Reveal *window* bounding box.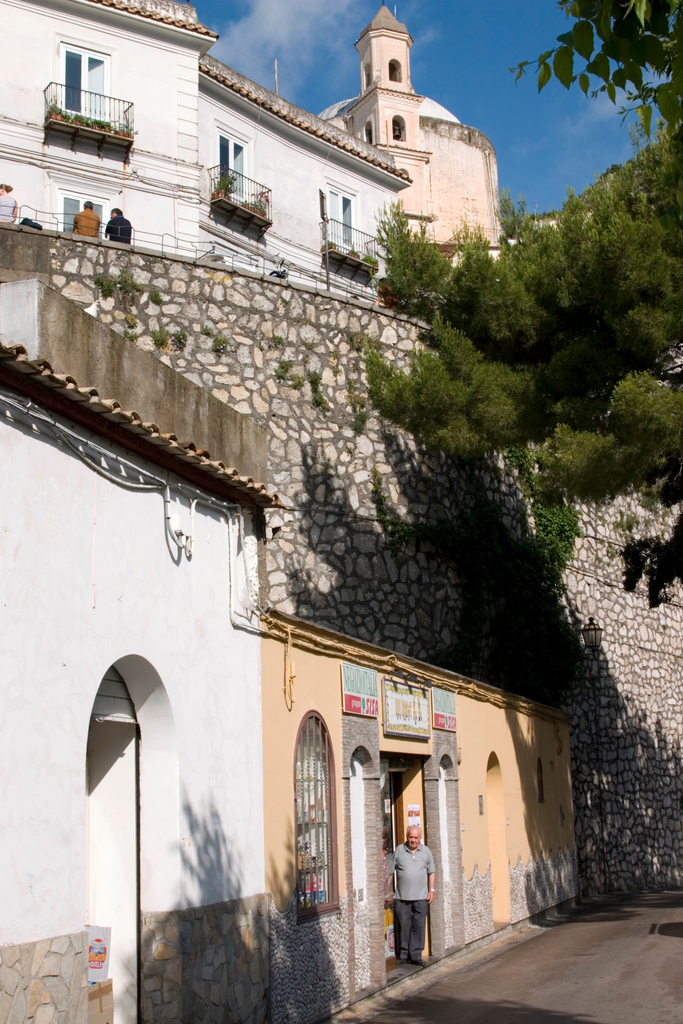
Revealed: 61,42,106,114.
